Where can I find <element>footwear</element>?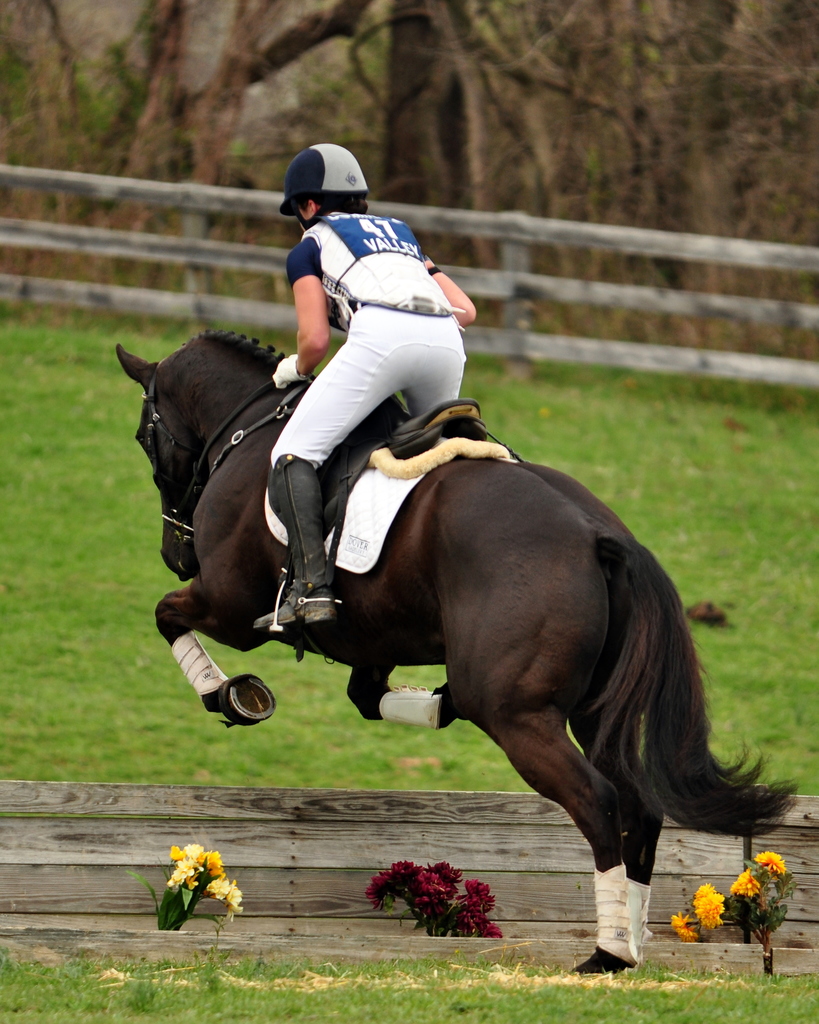
You can find it at x1=249 y1=448 x2=336 y2=633.
